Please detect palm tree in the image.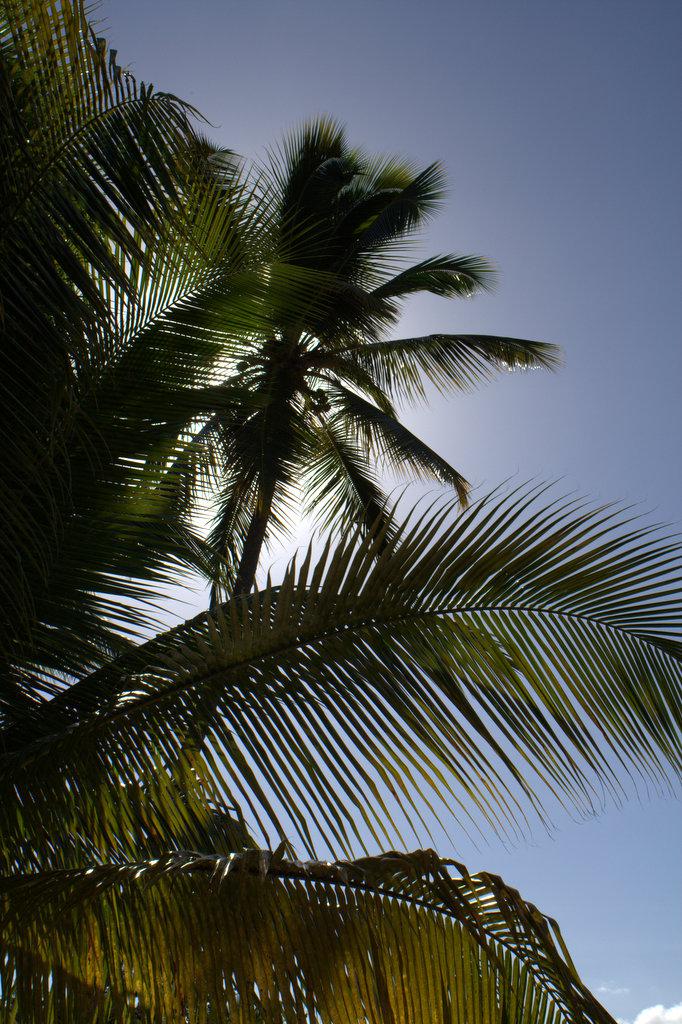
(left=0, top=0, right=681, bottom=1023).
